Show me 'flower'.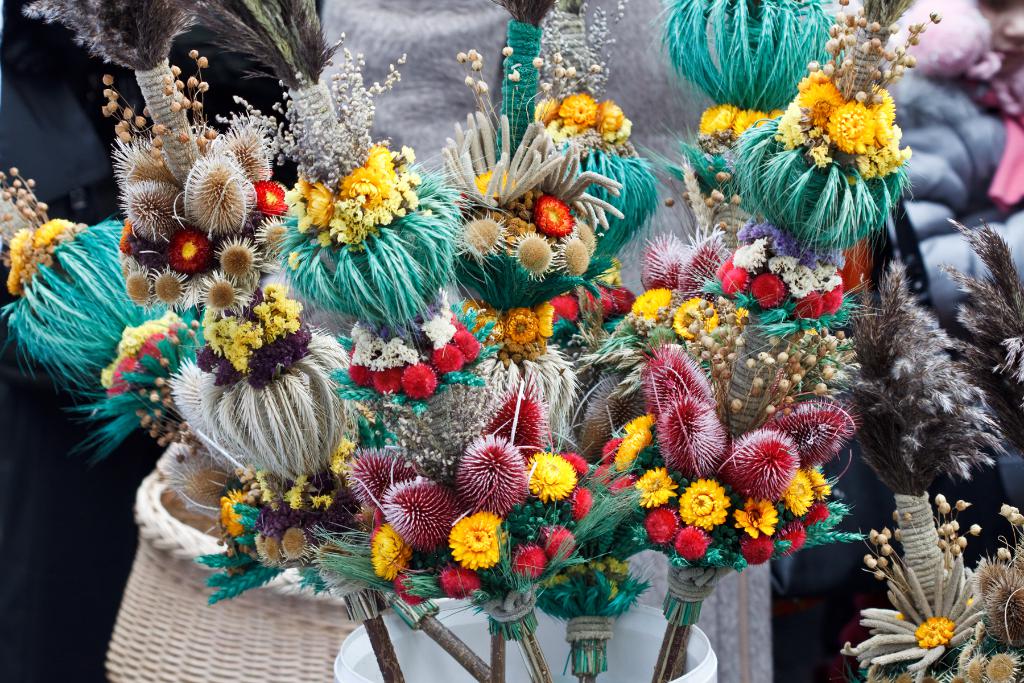
'flower' is here: rect(846, 549, 986, 682).
